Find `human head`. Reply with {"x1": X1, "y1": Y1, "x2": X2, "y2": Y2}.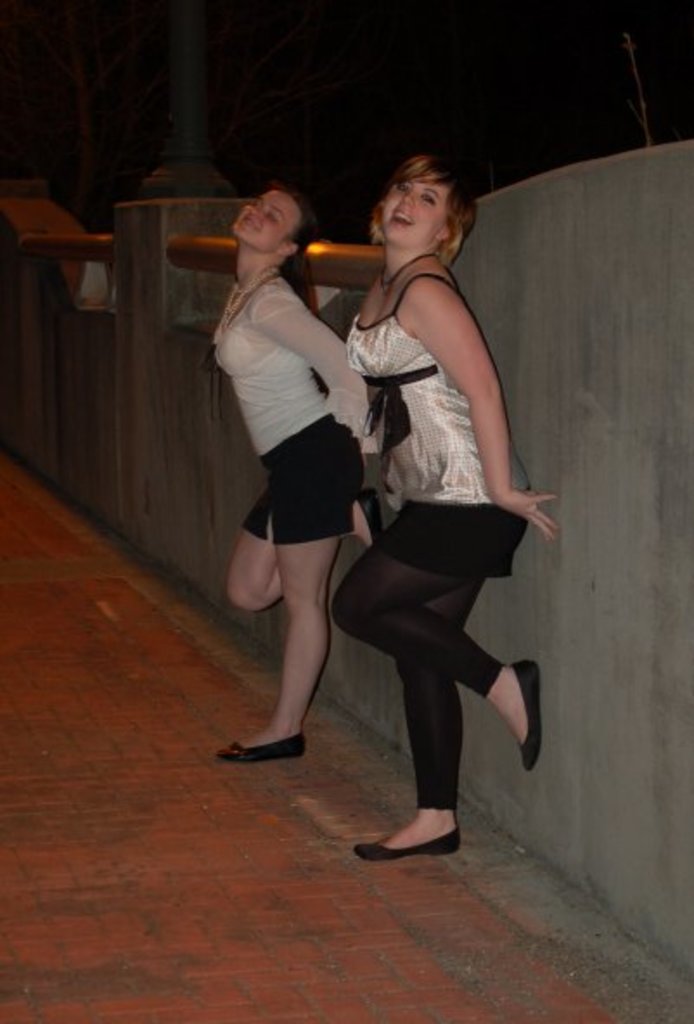
{"x1": 367, "y1": 144, "x2": 479, "y2": 259}.
